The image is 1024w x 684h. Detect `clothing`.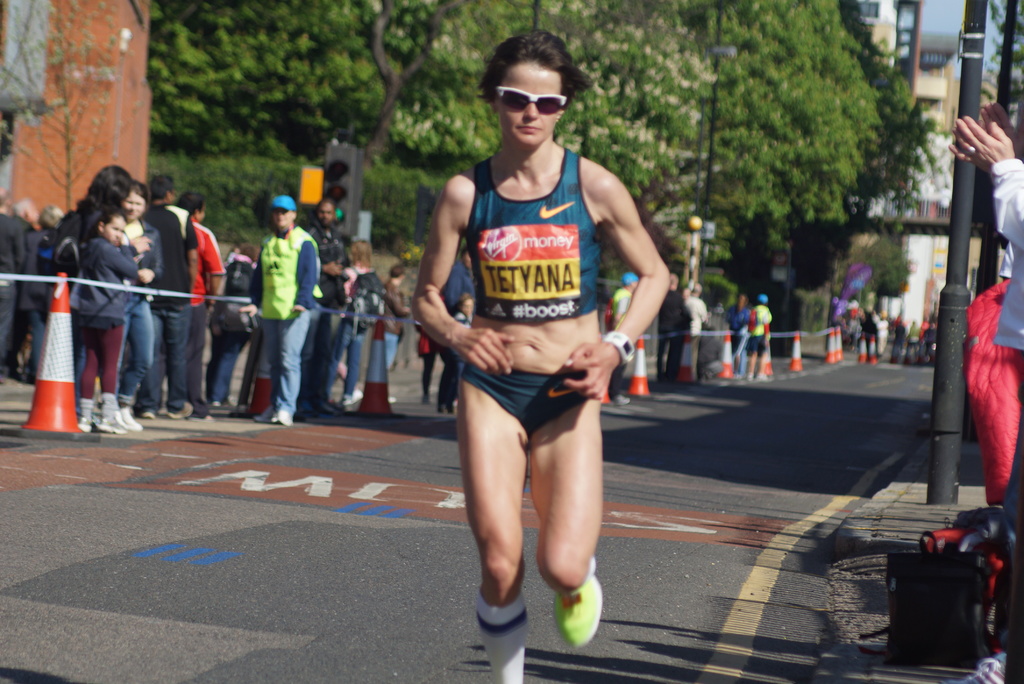
Detection: region(414, 326, 435, 400).
